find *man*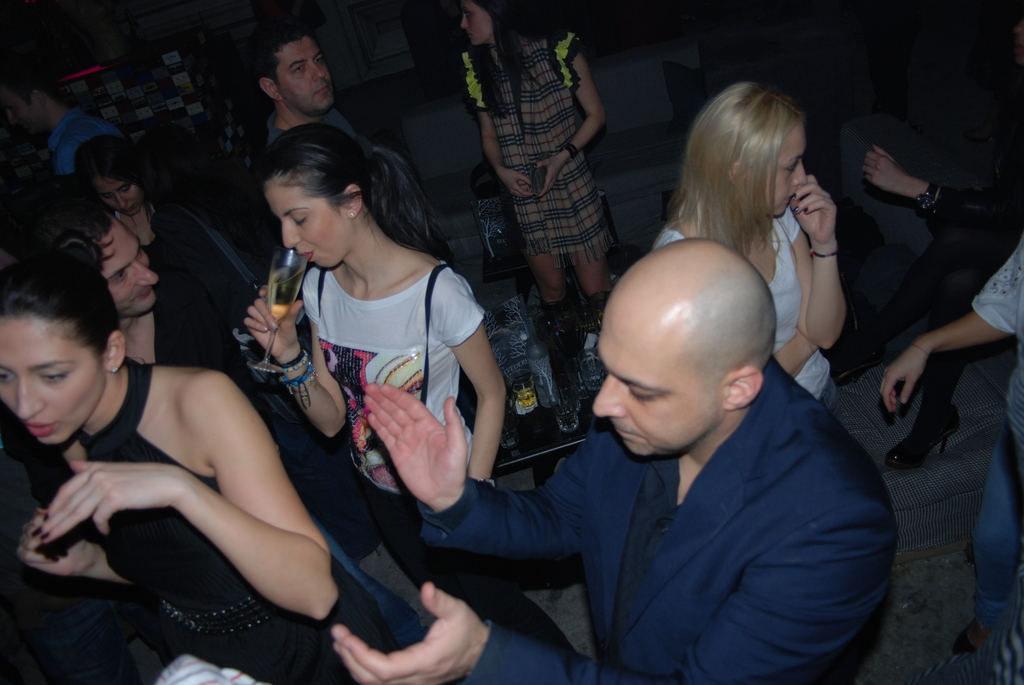
bbox(332, 242, 896, 684)
